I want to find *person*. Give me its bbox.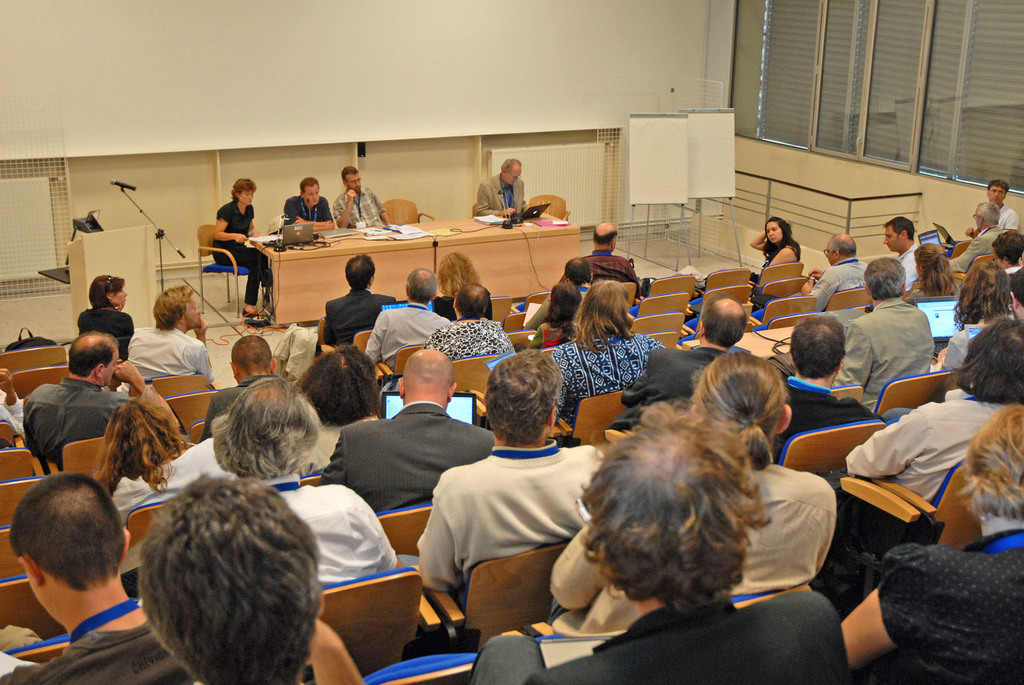
(1013,267,1023,341).
